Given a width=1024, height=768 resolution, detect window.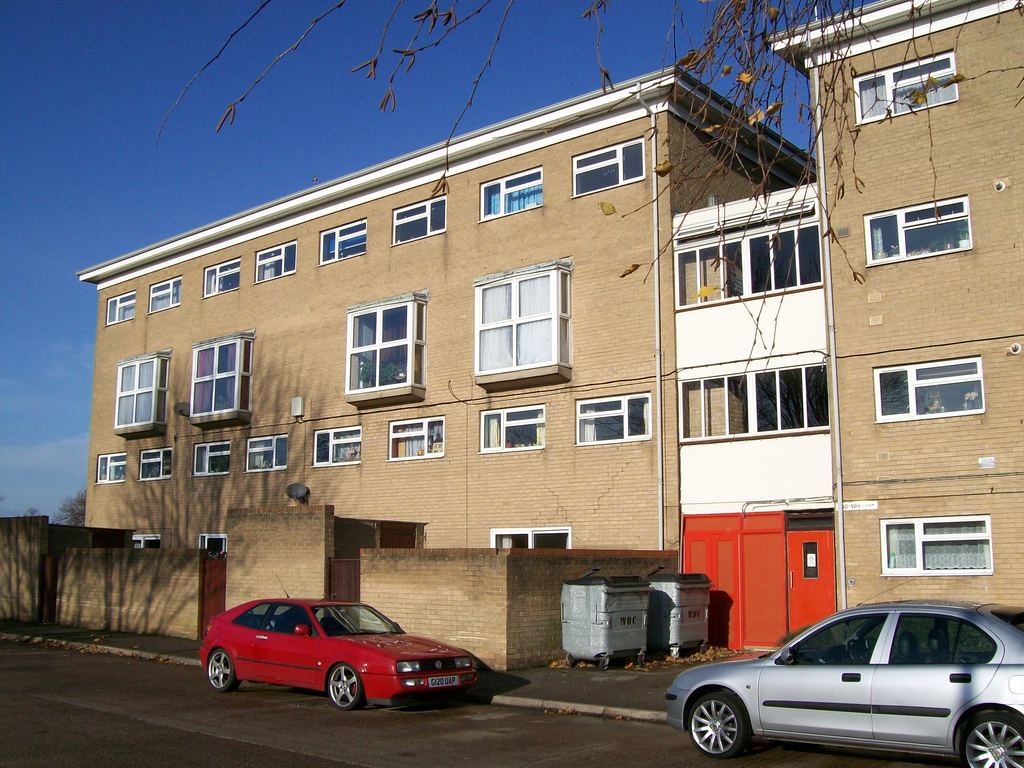
crop(341, 296, 427, 392).
